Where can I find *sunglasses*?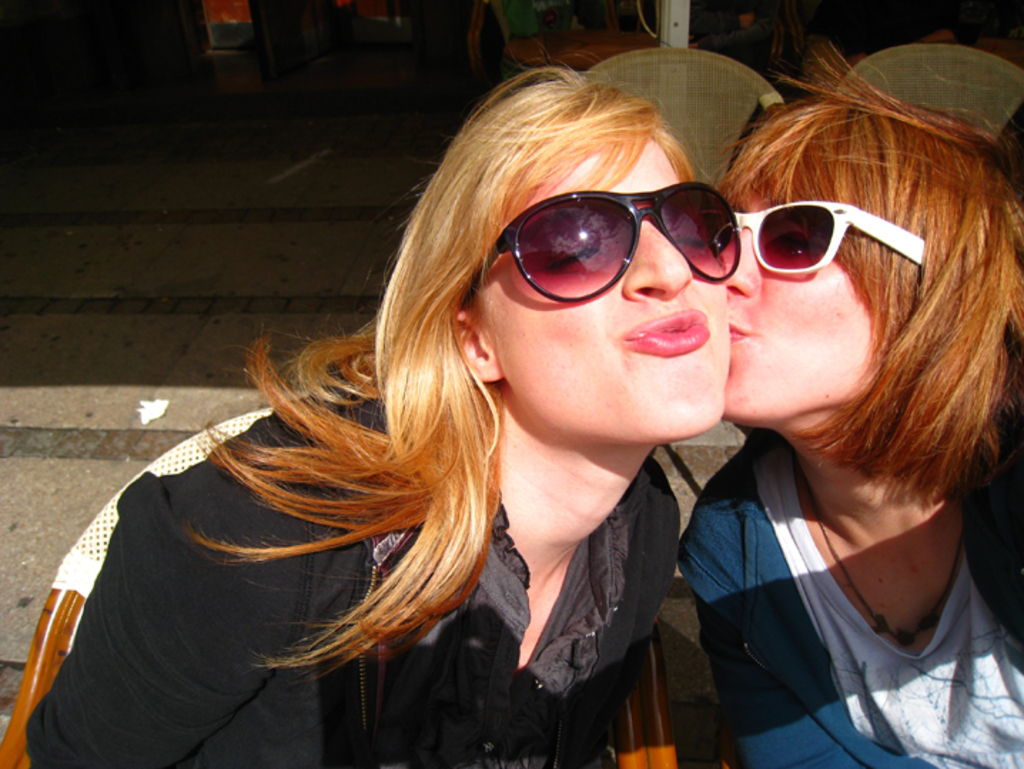
You can find it at [737, 201, 921, 273].
